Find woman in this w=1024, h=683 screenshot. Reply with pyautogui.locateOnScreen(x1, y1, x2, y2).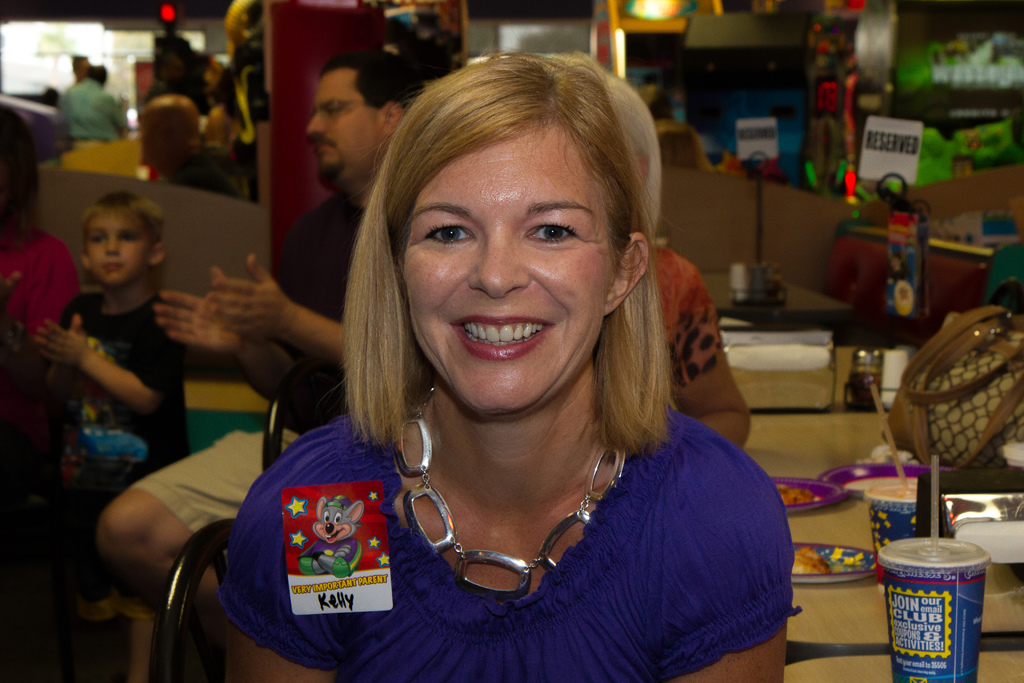
pyautogui.locateOnScreen(655, 243, 757, 451).
